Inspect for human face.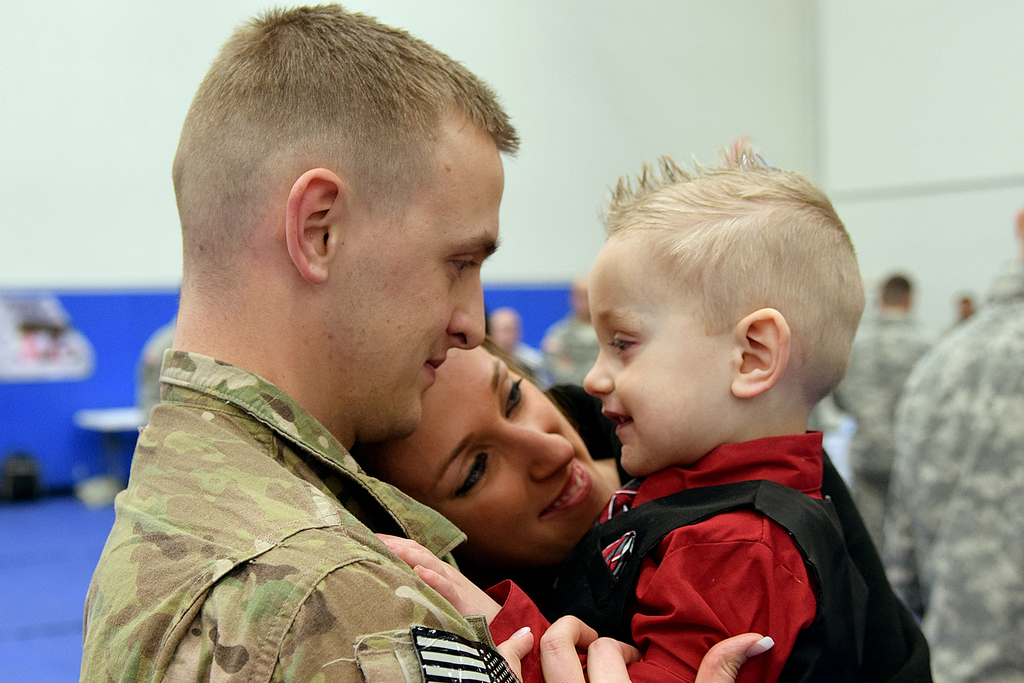
Inspection: 580 226 740 472.
